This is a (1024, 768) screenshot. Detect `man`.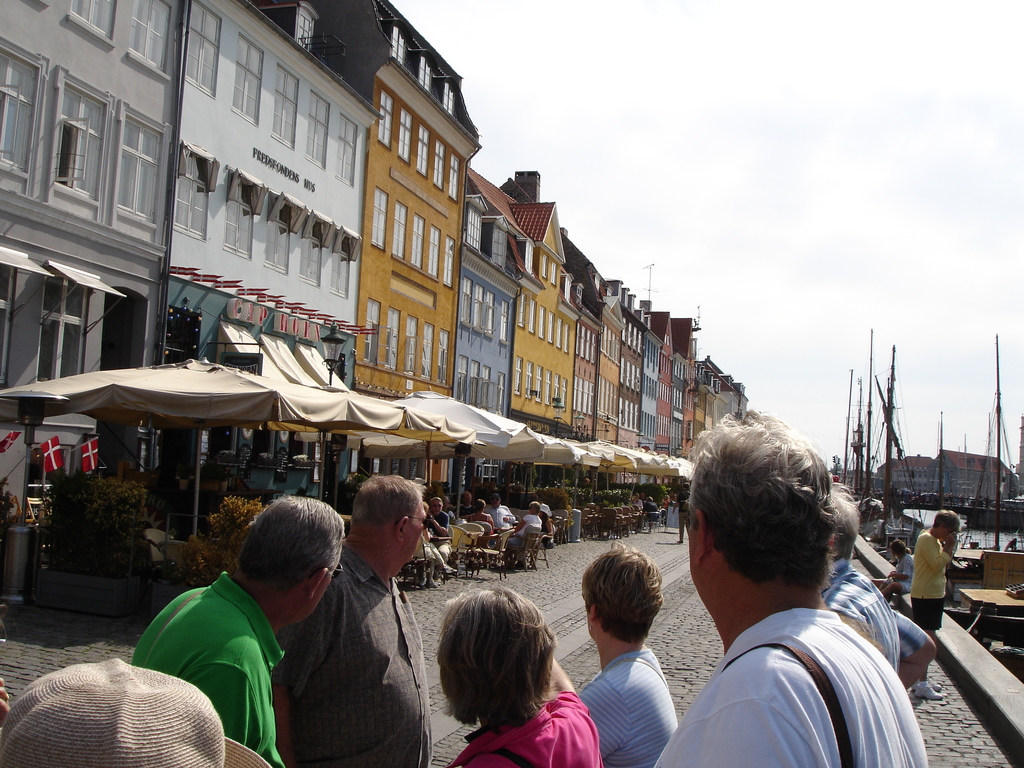
l=820, t=481, r=938, b=689.
